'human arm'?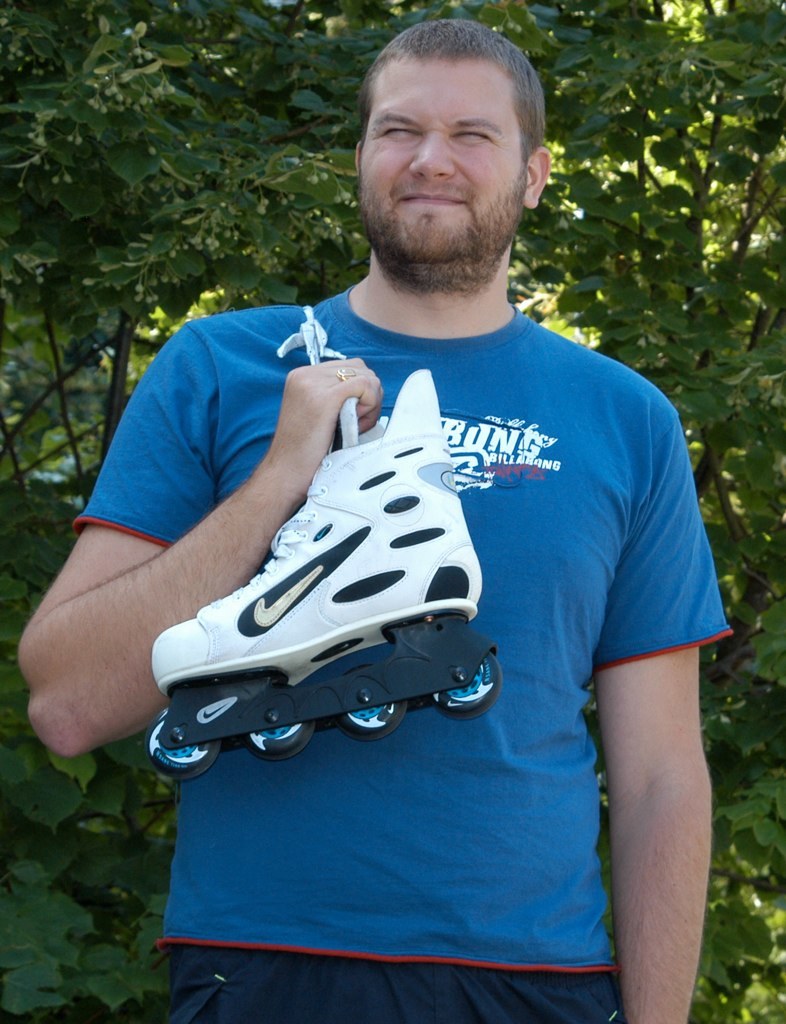
crop(17, 327, 387, 764)
